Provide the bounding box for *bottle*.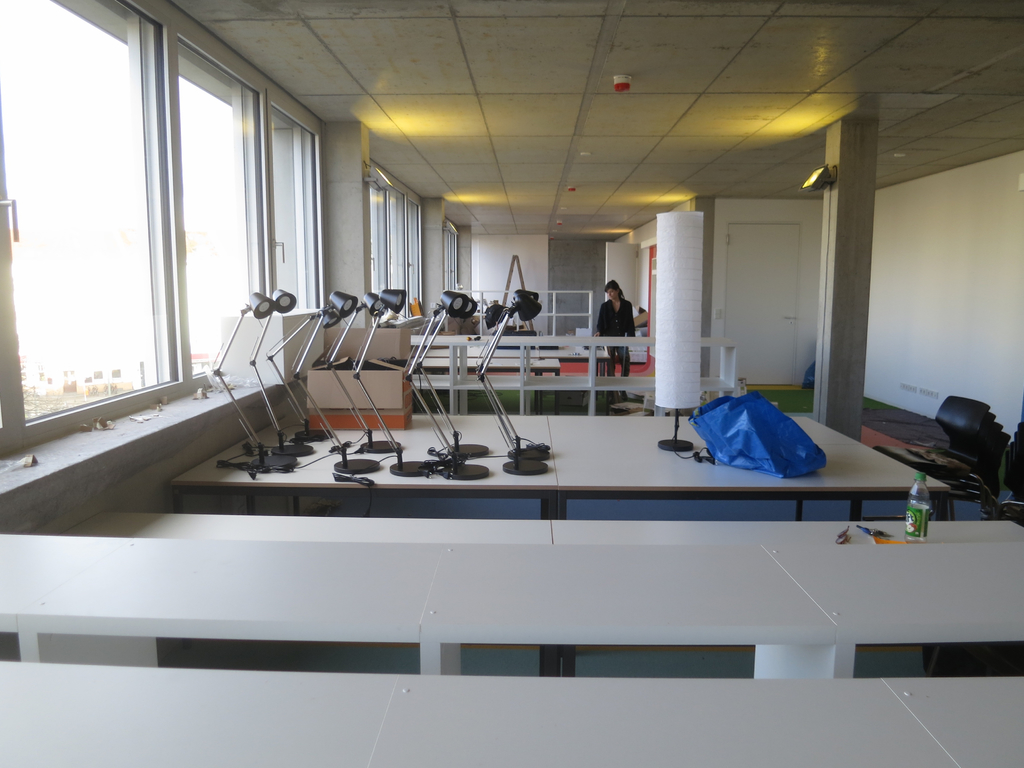
detection(904, 475, 931, 543).
